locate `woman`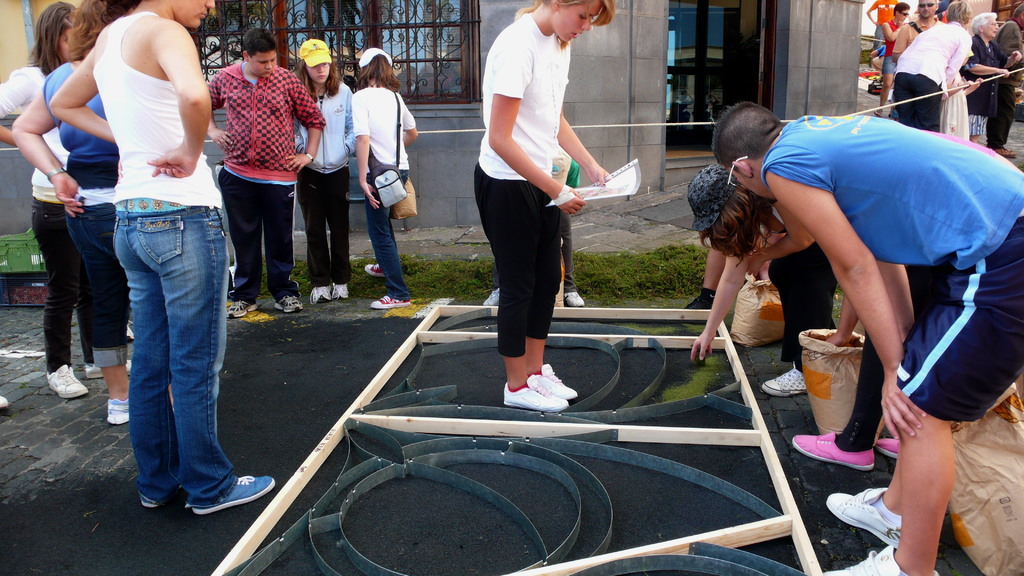
[left=290, top=24, right=358, bottom=296]
